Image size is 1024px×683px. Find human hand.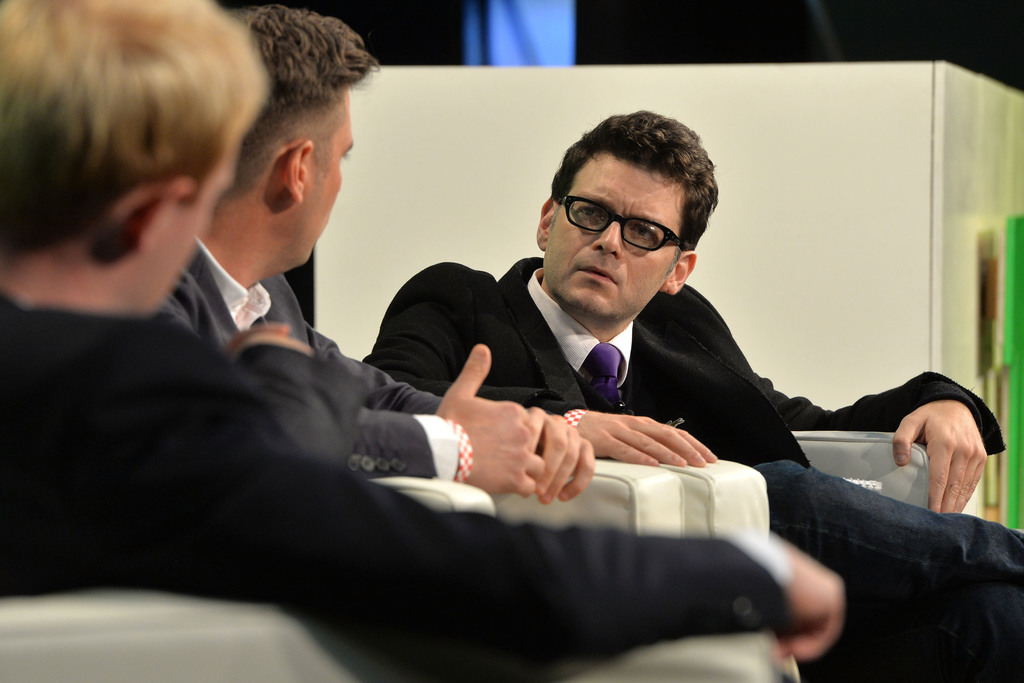
431:340:536:501.
